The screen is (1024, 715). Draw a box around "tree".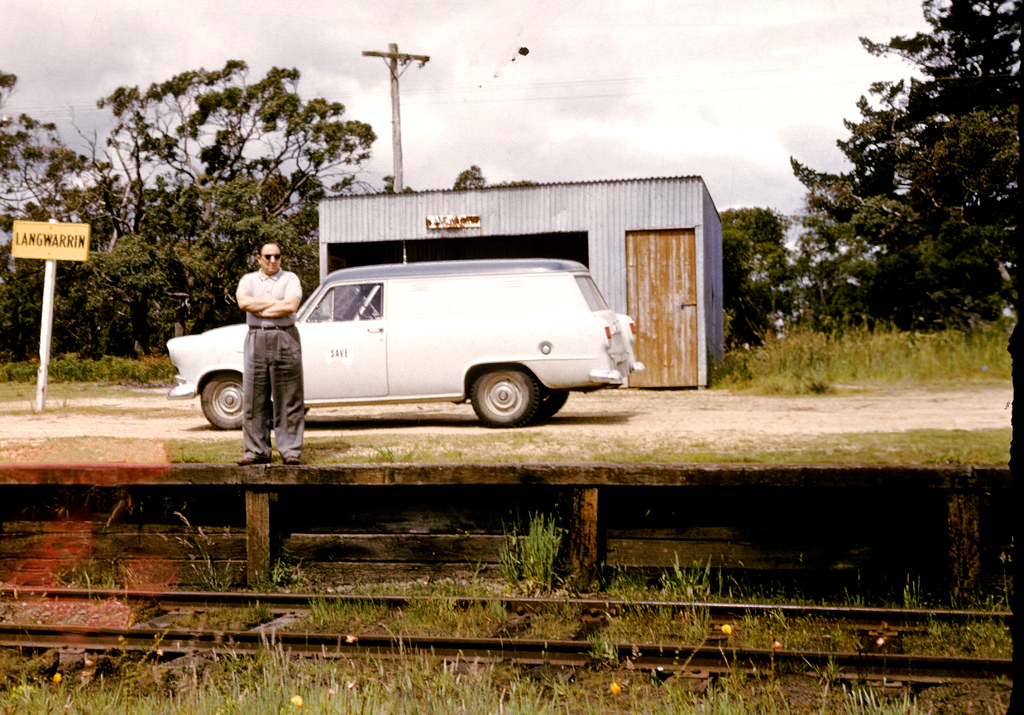
[x1=787, y1=110, x2=1023, y2=330].
